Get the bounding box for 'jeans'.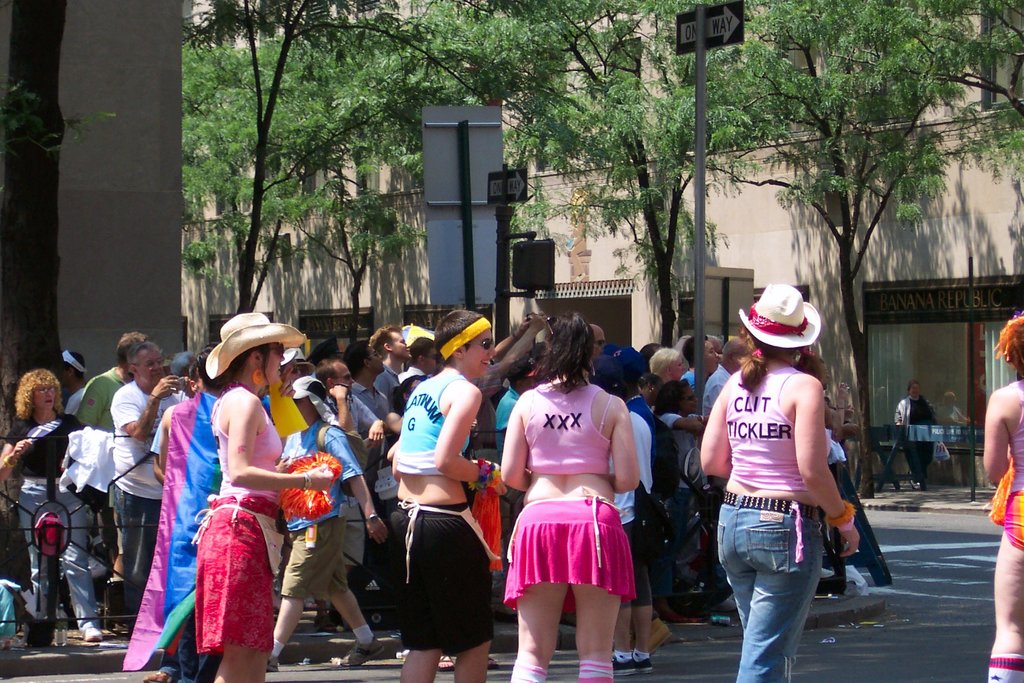
{"x1": 906, "y1": 425, "x2": 934, "y2": 493}.
